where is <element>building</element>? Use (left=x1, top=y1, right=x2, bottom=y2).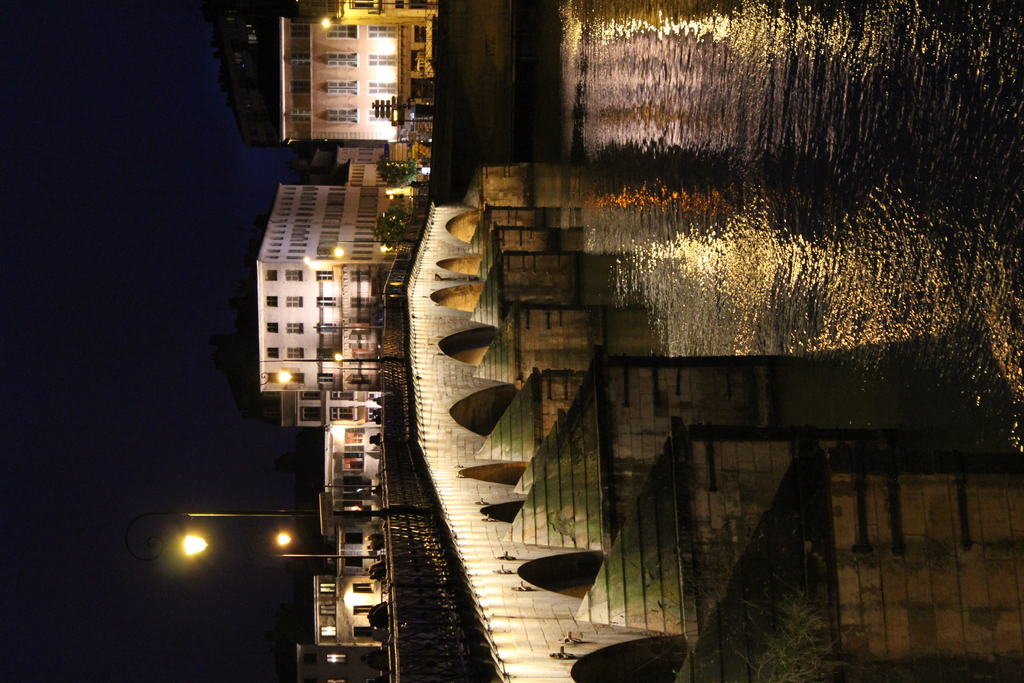
(left=211, top=0, right=438, bottom=163).
